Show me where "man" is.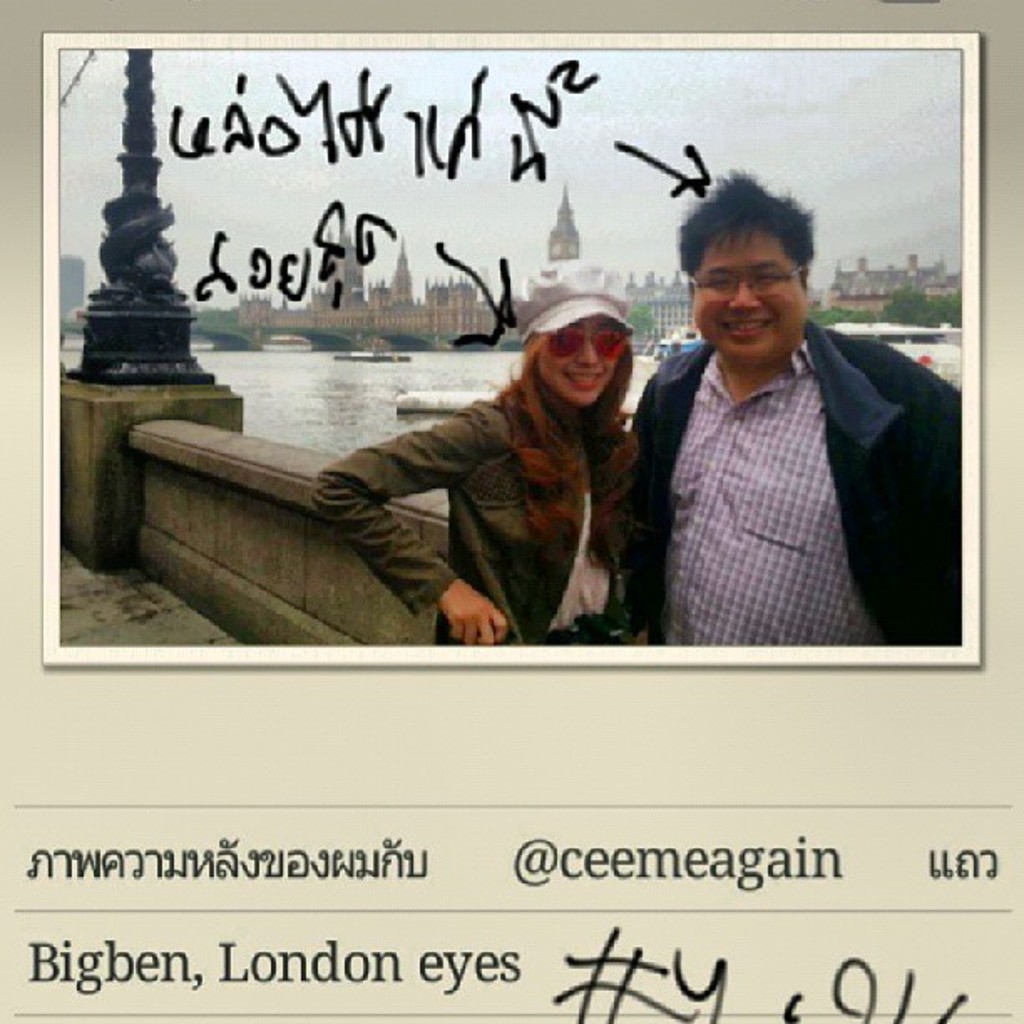
"man" is at bbox=[619, 182, 972, 671].
